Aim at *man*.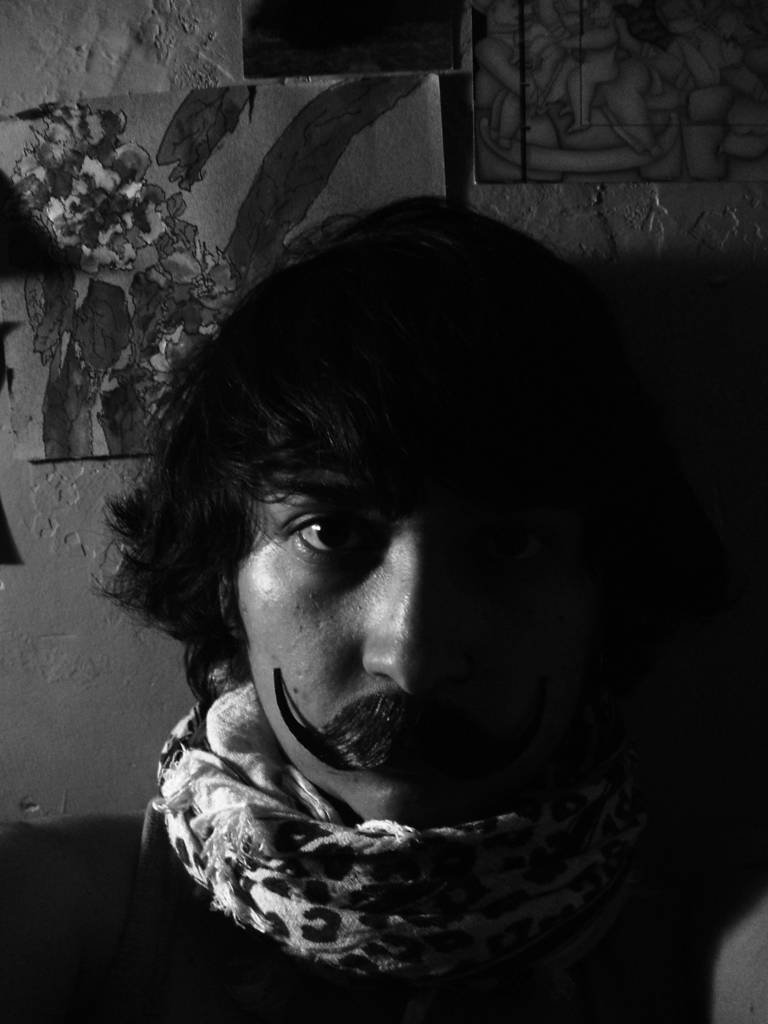
Aimed at 54:166:762:974.
